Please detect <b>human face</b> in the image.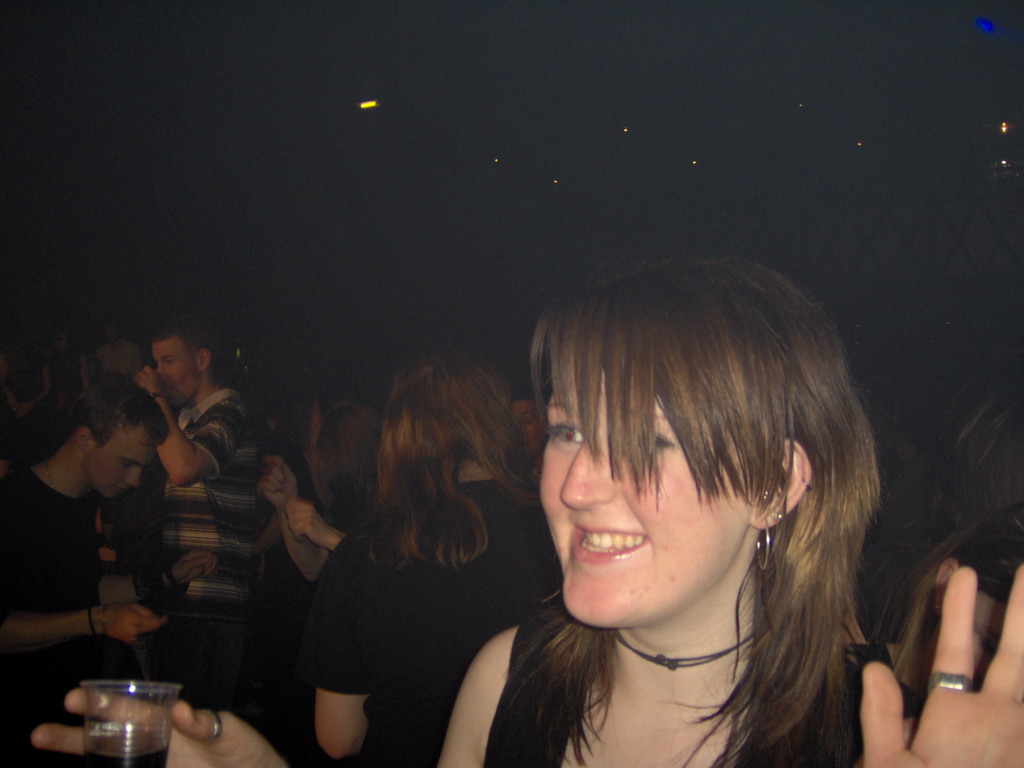
<box>84,425,149,503</box>.
